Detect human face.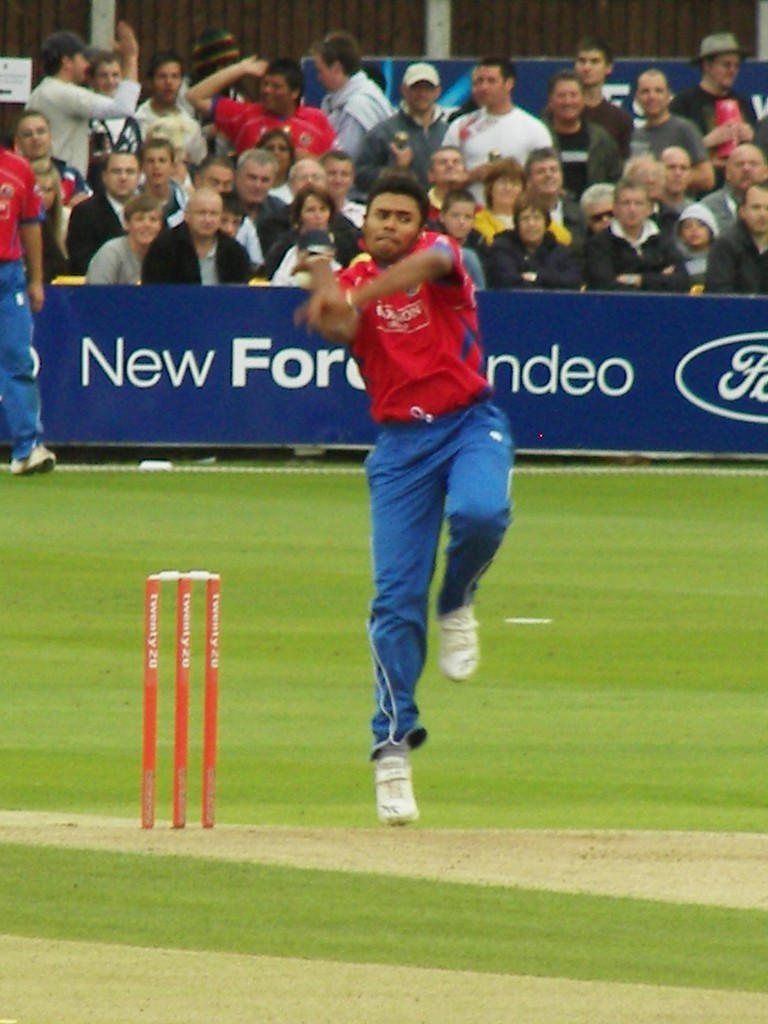
Detected at {"left": 70, "top": 48, "right": 90, "bottom": 86}.
